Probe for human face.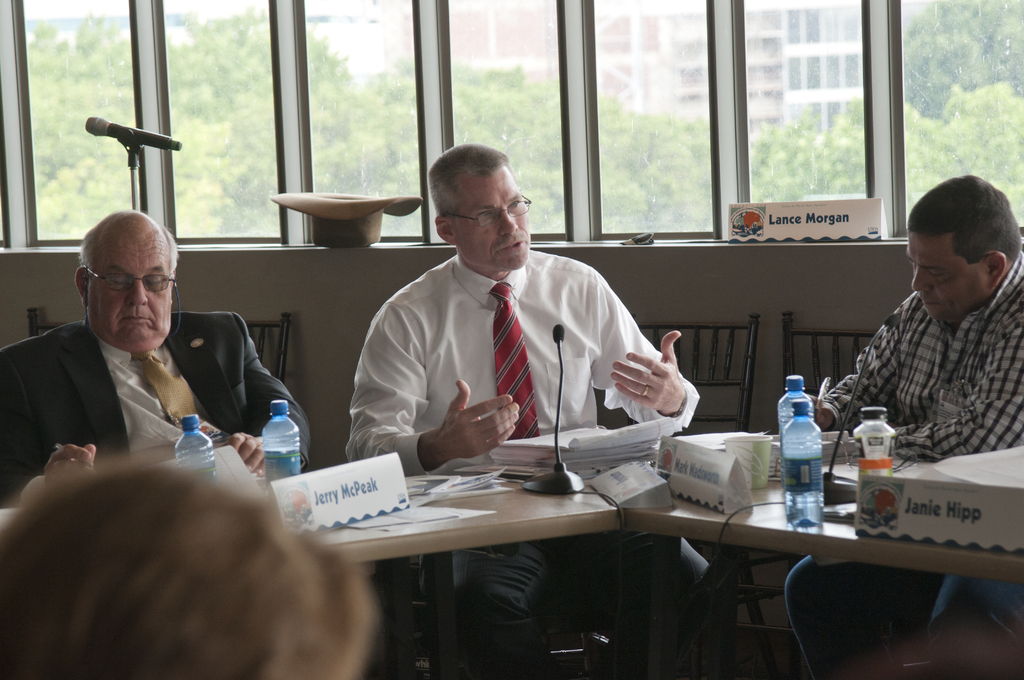
Probe result: box(448, 168, 530, 265).
